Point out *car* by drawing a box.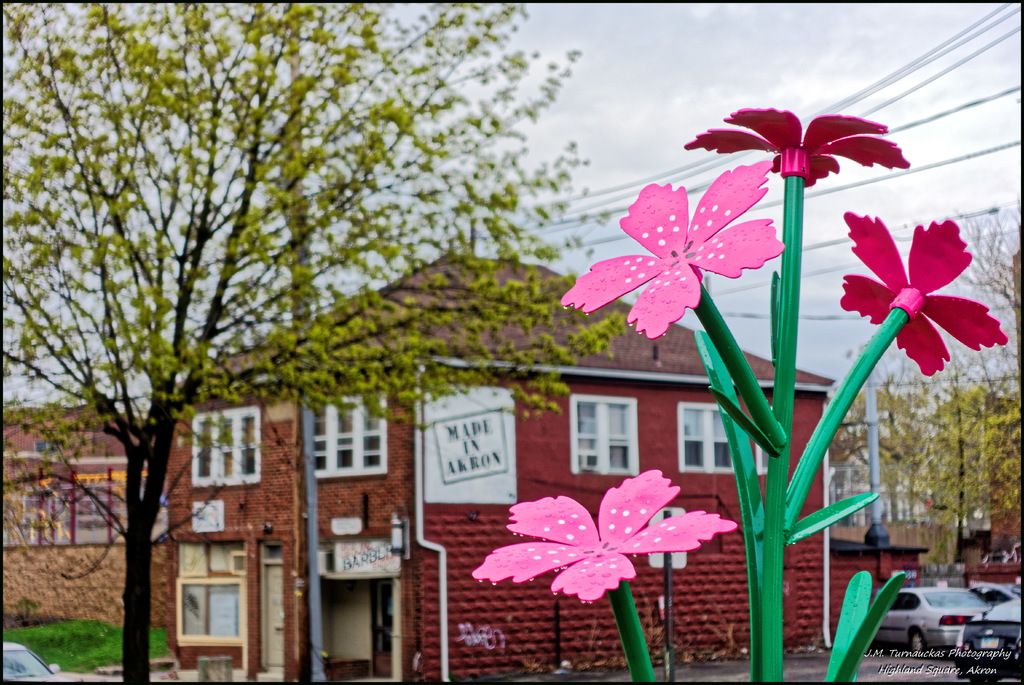
948/602/1023/684.
